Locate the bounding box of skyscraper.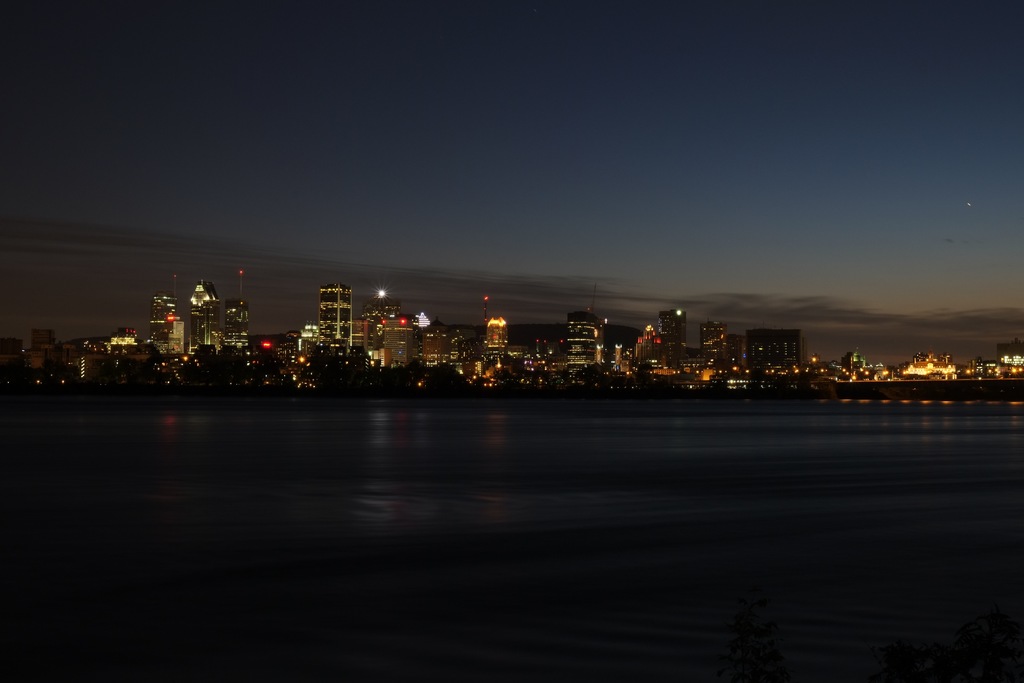
Bounding box: 310 282 348 342.
